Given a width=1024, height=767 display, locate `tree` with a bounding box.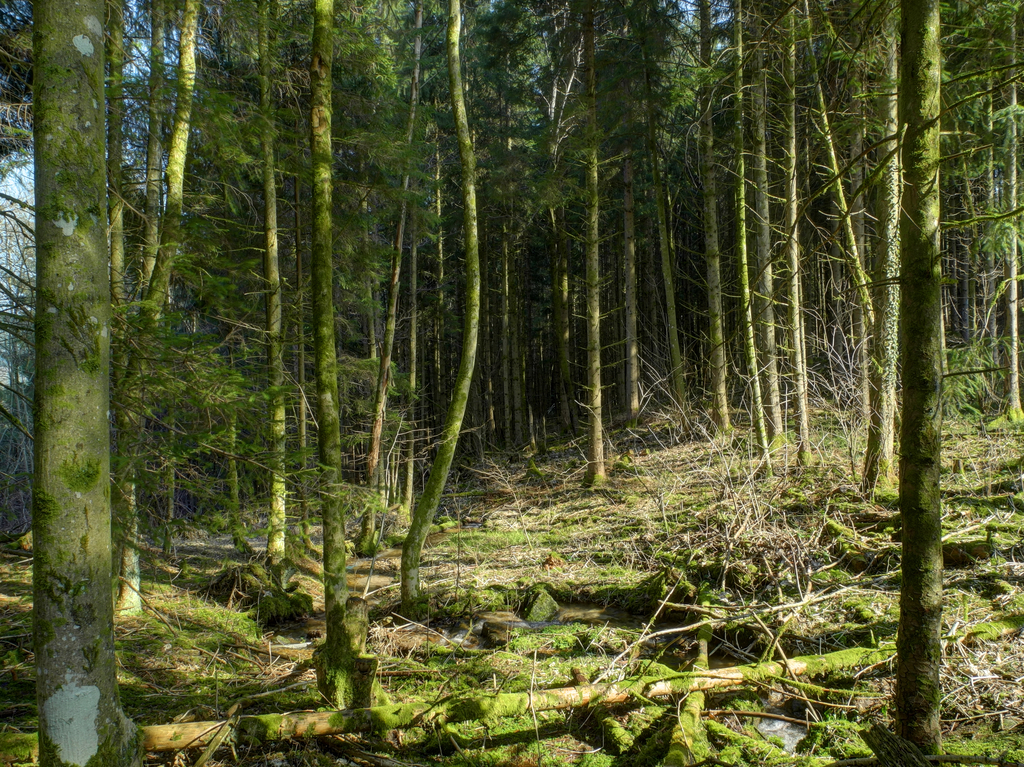
Located: crop(37, 0, 123, 766).
